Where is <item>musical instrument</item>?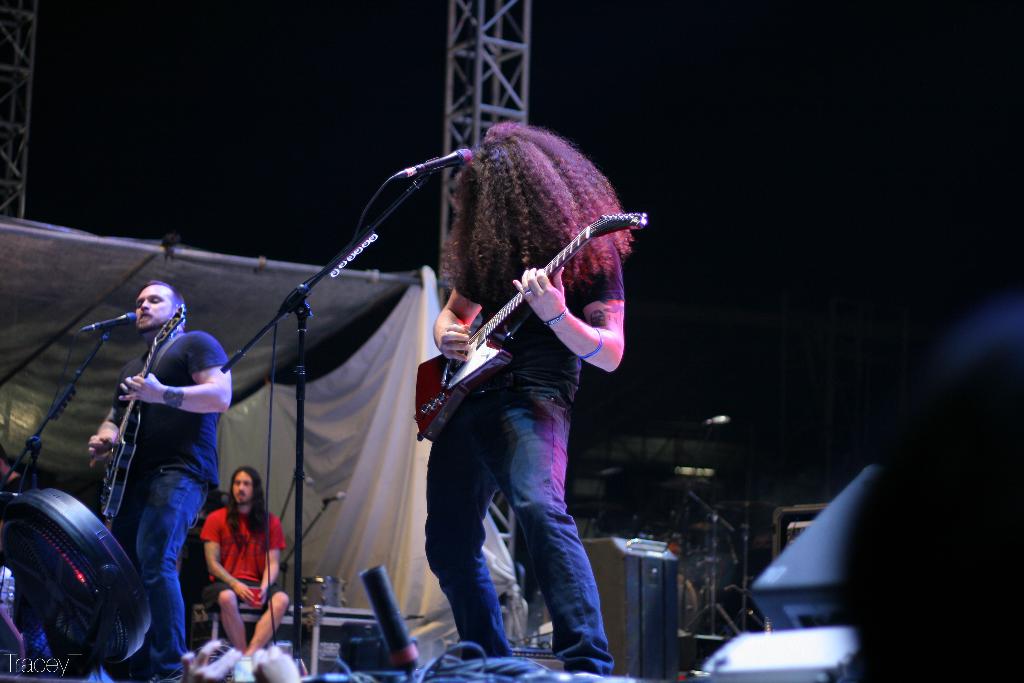
413/221/634/384.
